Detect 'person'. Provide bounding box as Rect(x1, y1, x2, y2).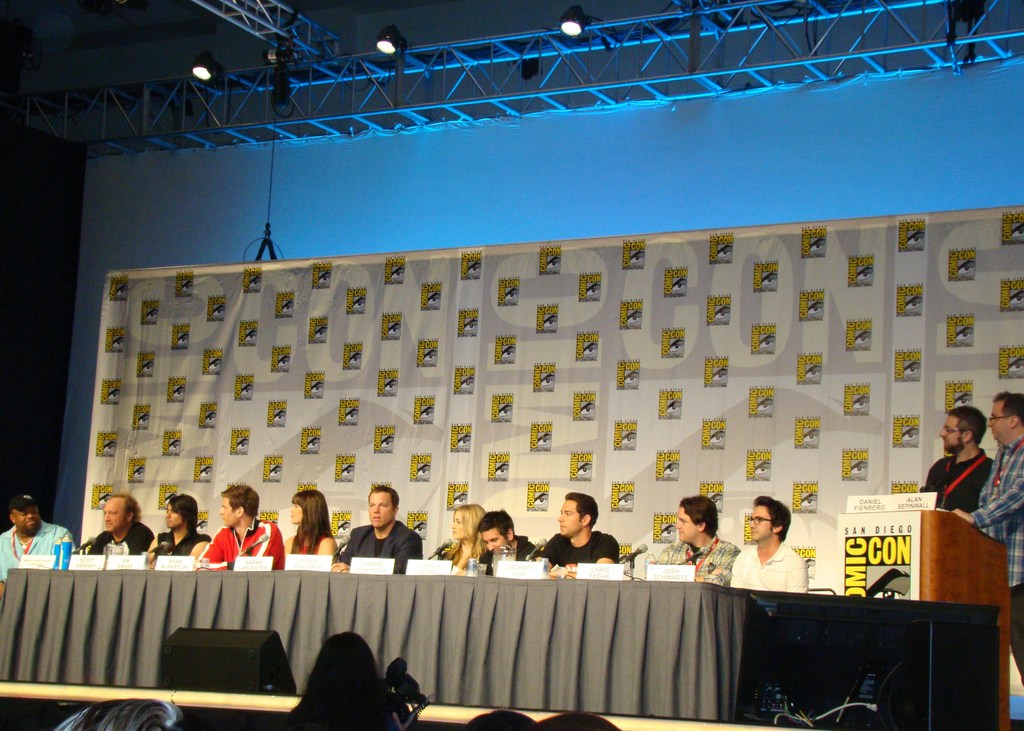
Rect(276, 490, 340, 567).
